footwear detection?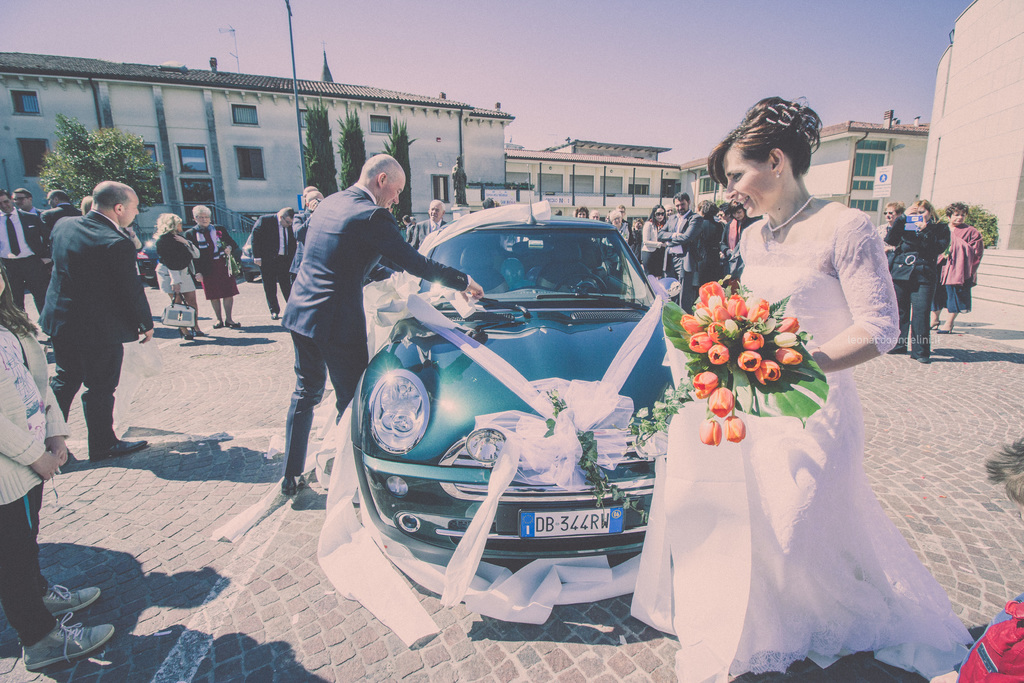
detection(212, 318, 223, 327)
